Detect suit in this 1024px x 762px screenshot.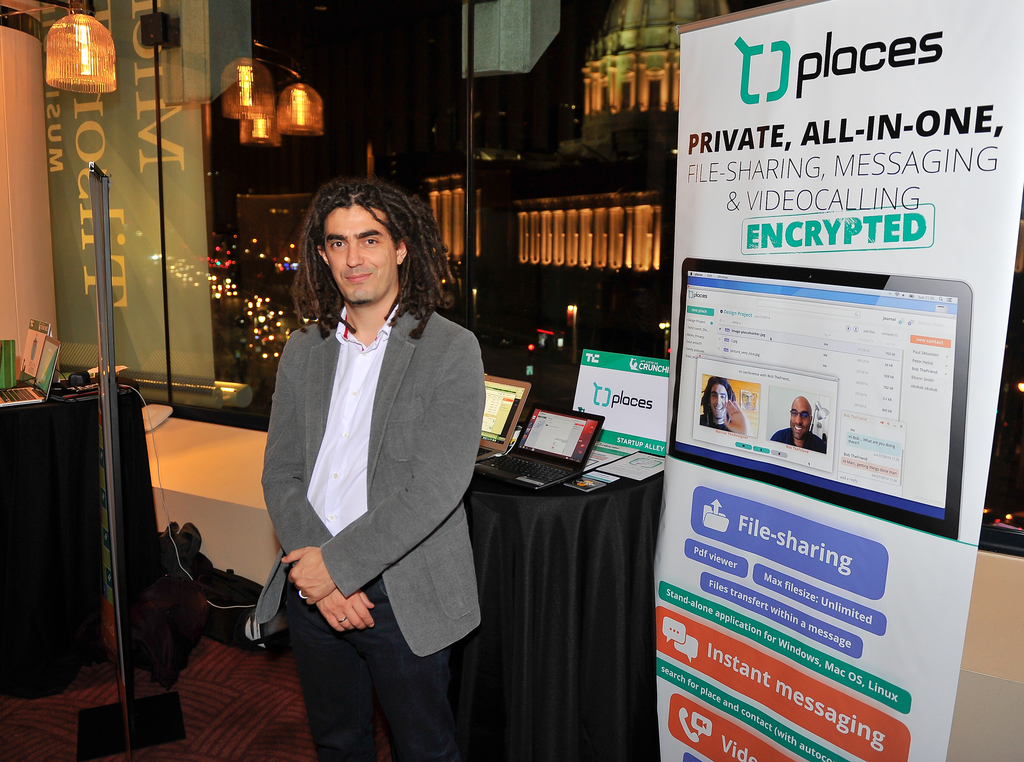
Detection: x1=252 y1=302 x2=485 y2=659.
